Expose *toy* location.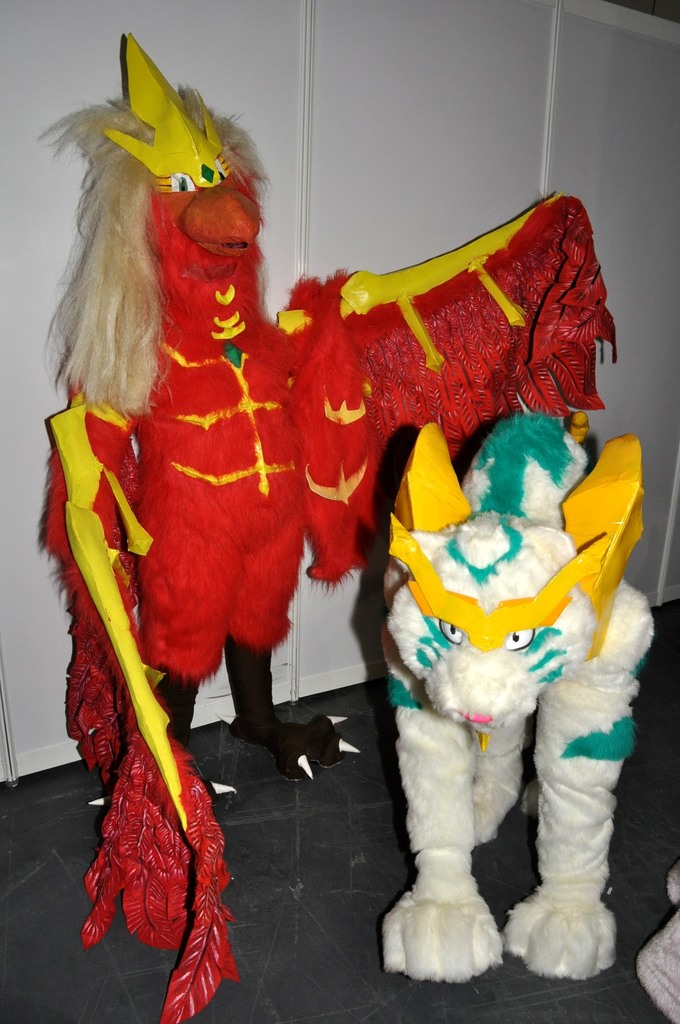
Exposed at 385/413/660/980.
